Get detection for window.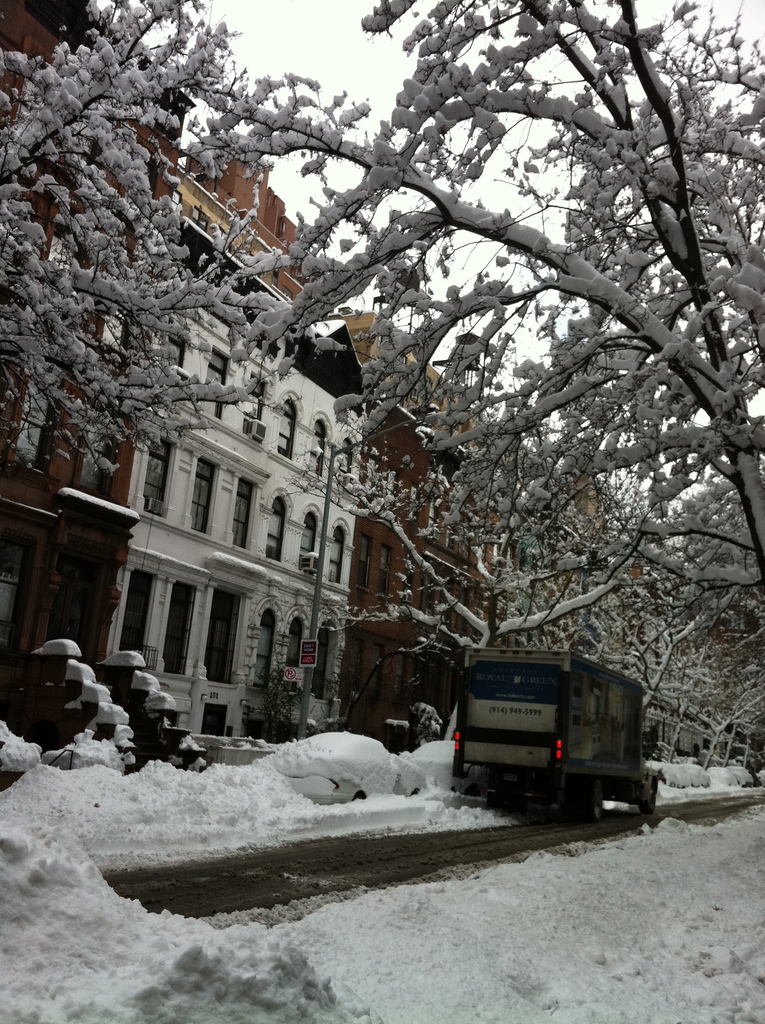
Detection: bbox=[350, 641, 360, 696].
